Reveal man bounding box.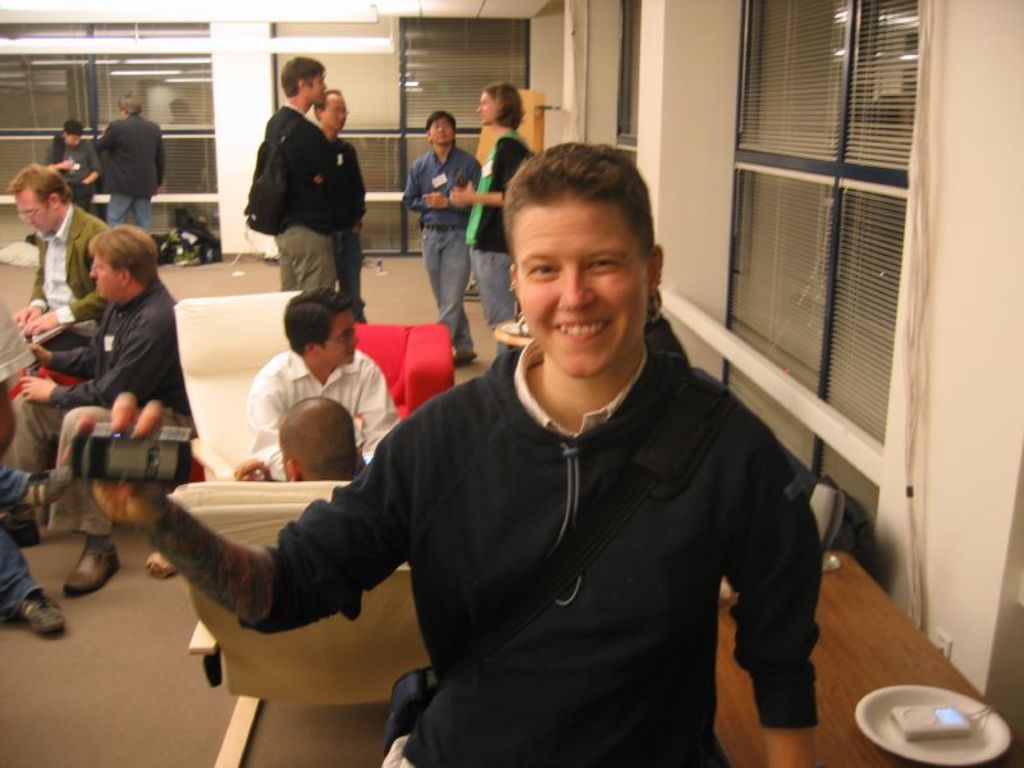
Revealed: [317,88,369,326].
